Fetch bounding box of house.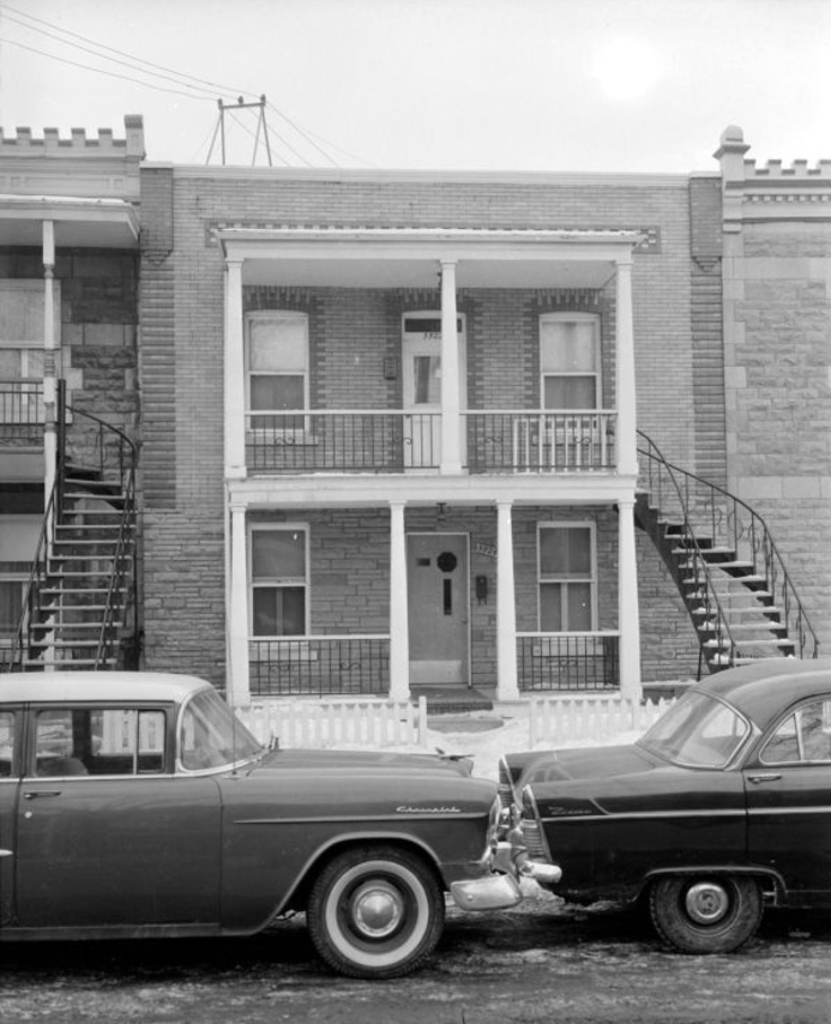
Bbox: bbox=[0, 125, 251, 793].
